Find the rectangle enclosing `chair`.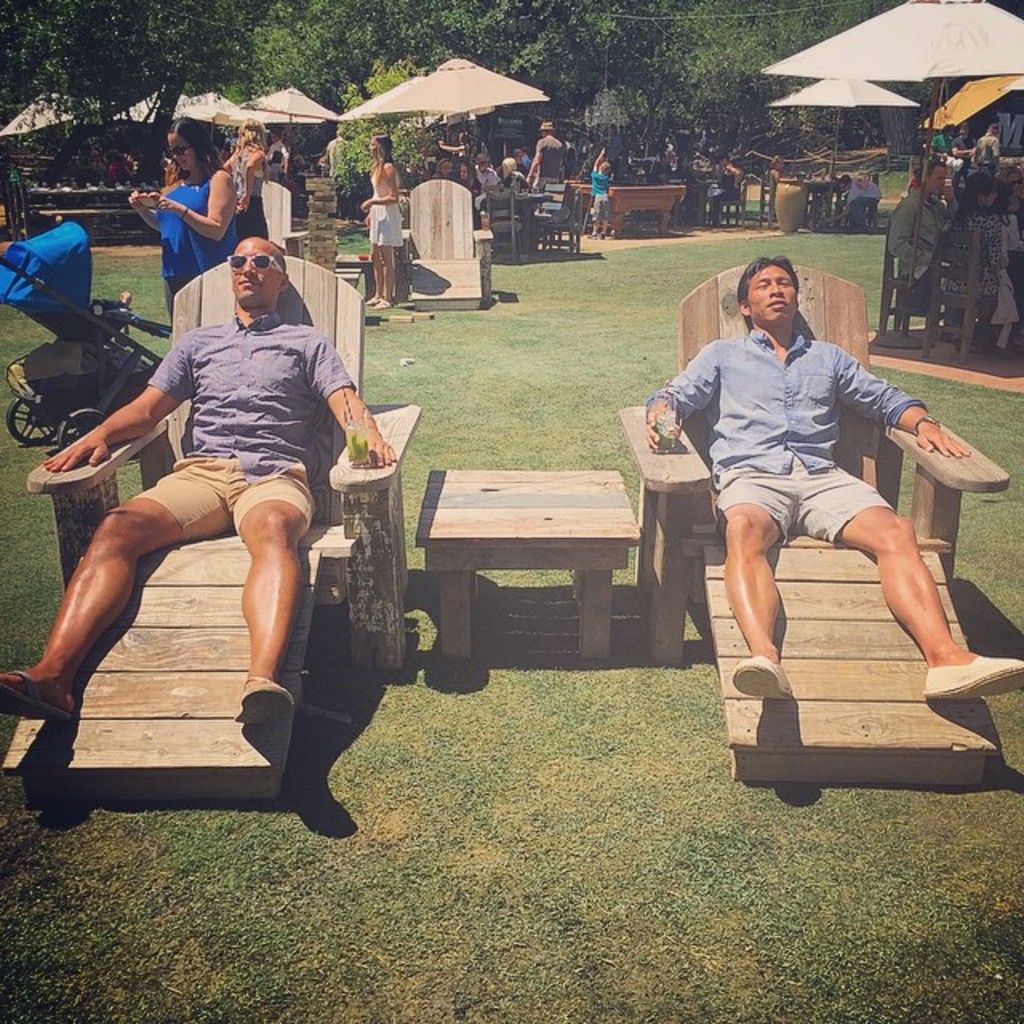
select_region(530, 189, 590, 258).
